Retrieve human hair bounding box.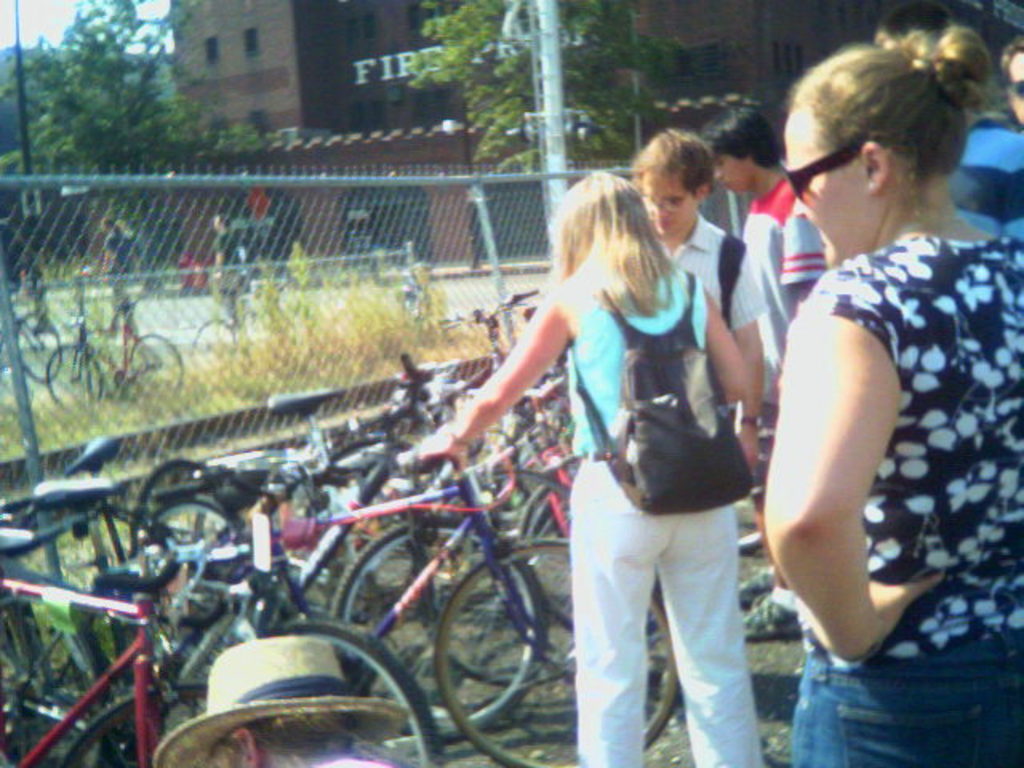
Bounding box: bbox(878, 0, 949, 48).
